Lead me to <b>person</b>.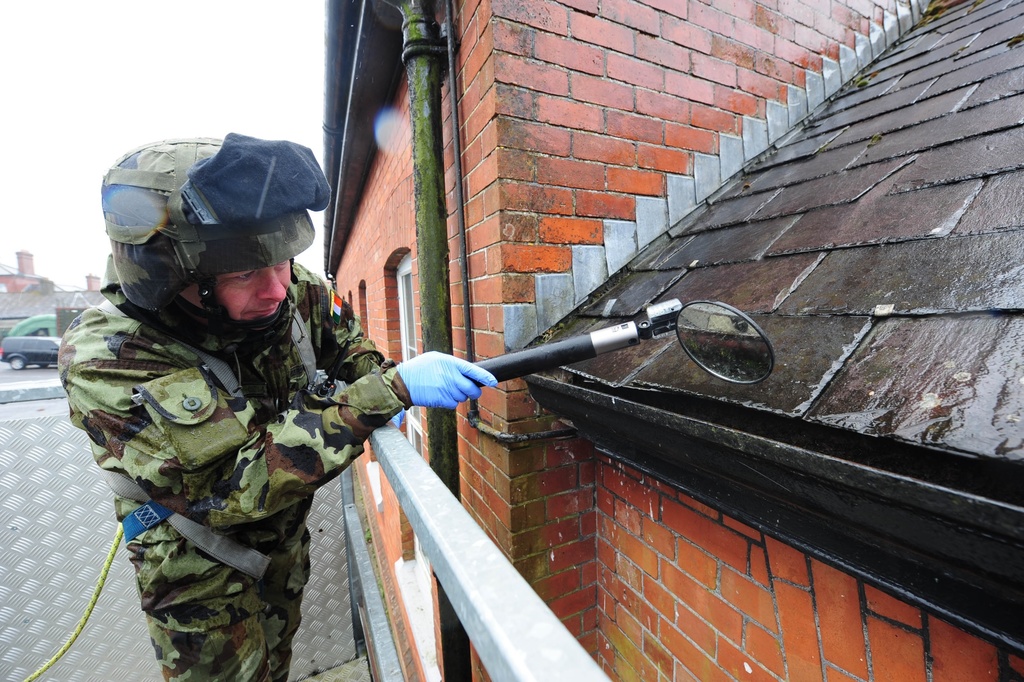
Lead to region(99, 134, 457, 679).
